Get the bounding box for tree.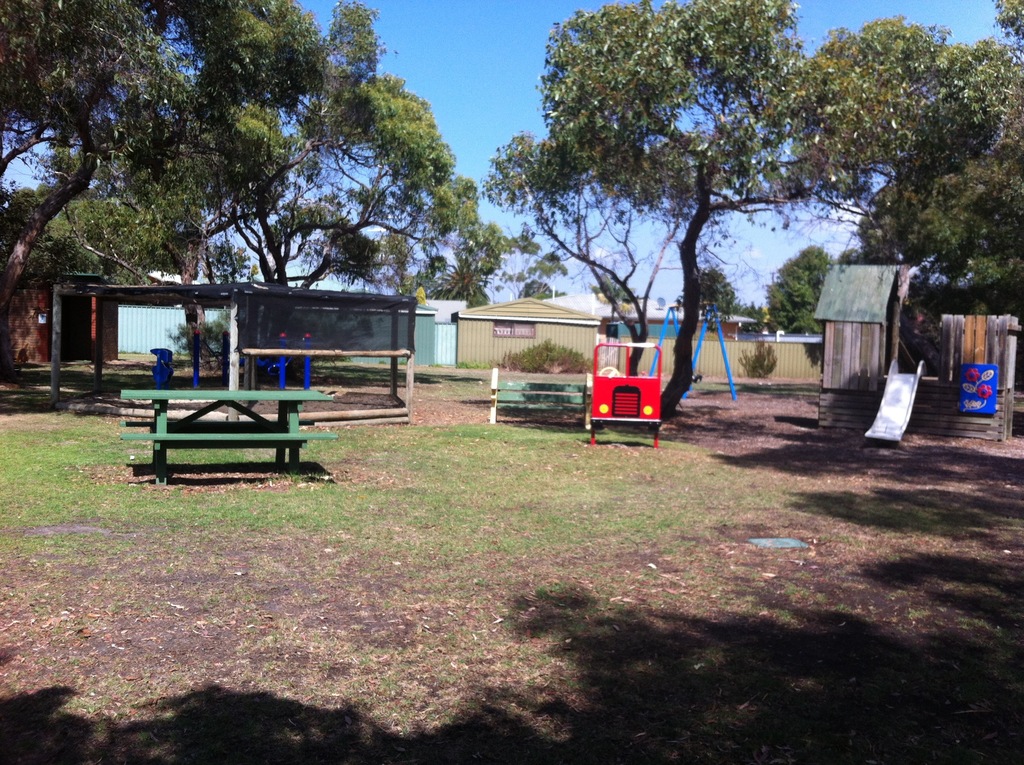
(168,8,997,468).
